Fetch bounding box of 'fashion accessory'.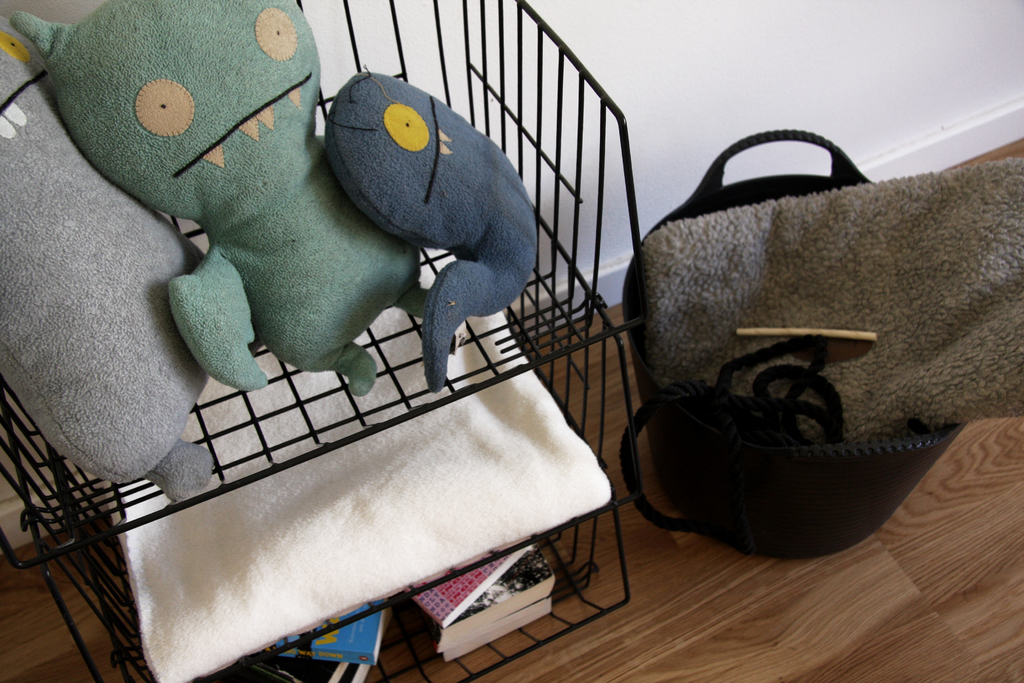
Bbox: 619 131 968 559.
